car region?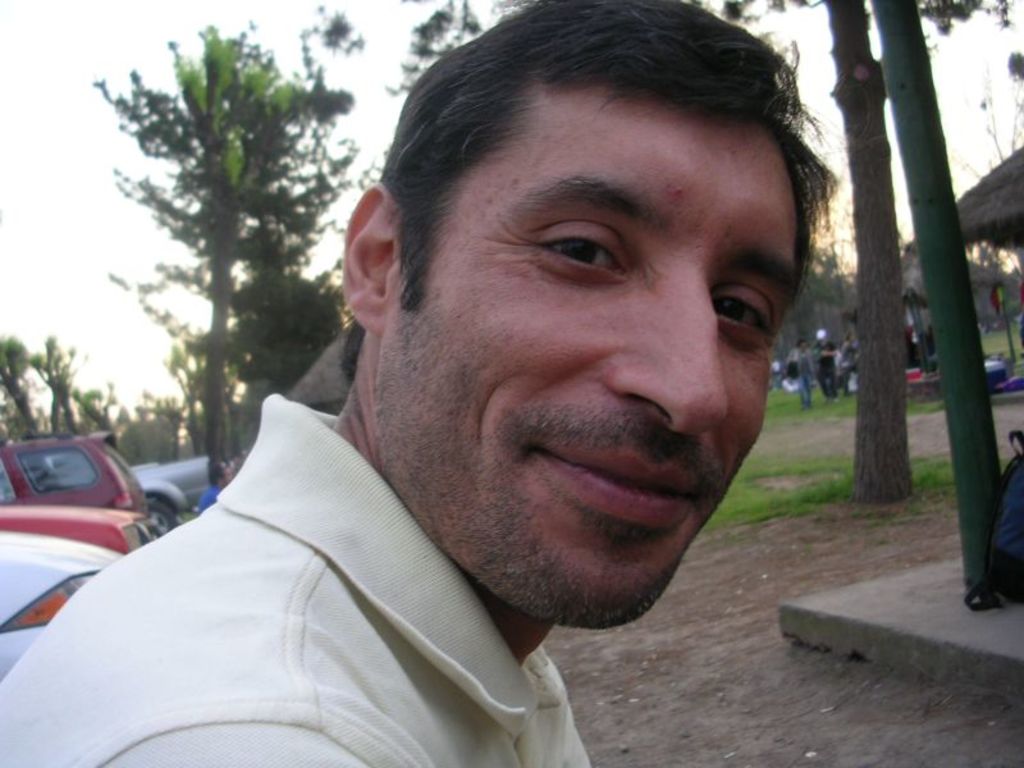
bbox(4, 434, 159, 529)
